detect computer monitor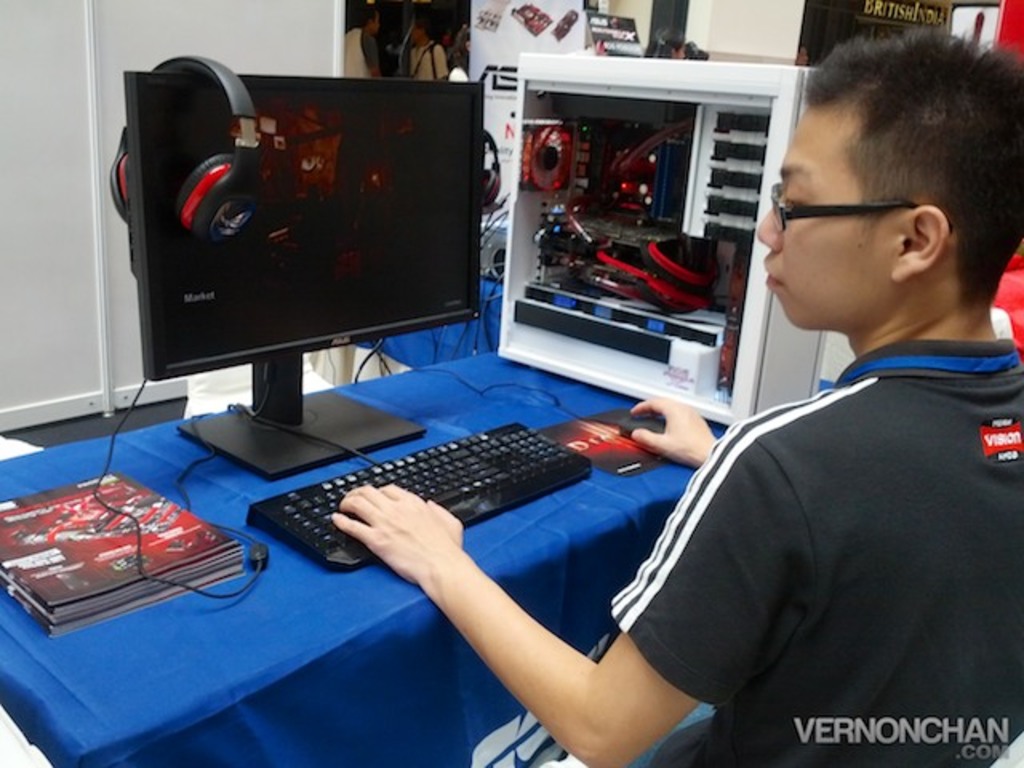
[left=96, top=59, right=478, bottom=435]
